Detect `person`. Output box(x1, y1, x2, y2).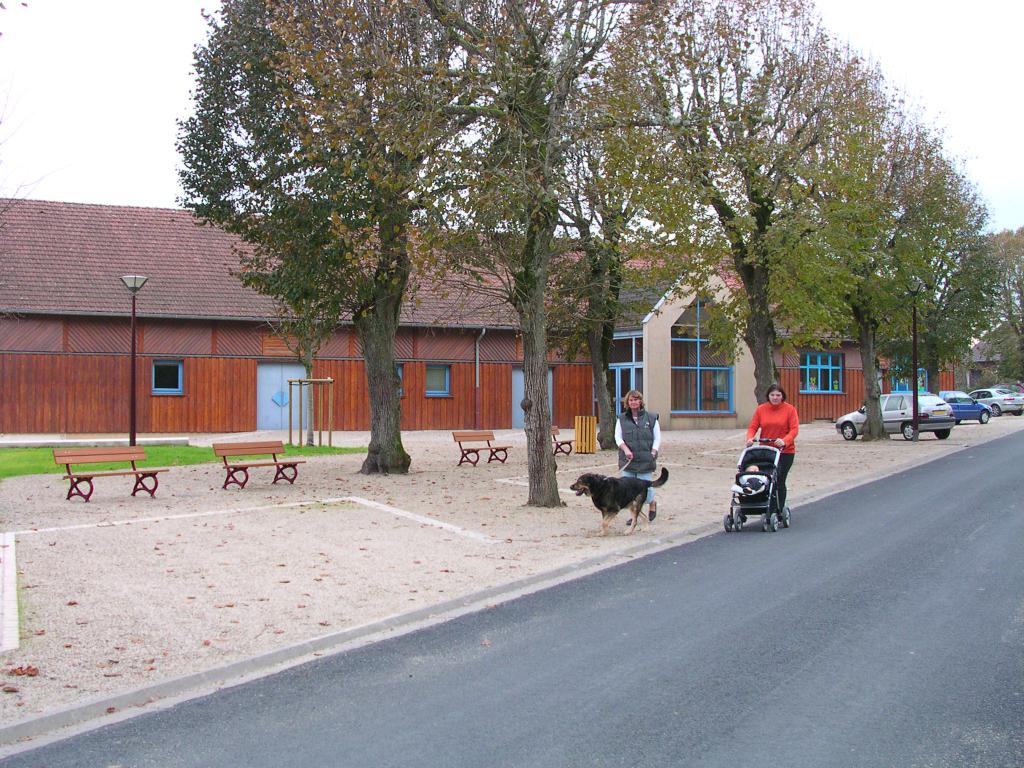
box(749, 463, 760, 477).
